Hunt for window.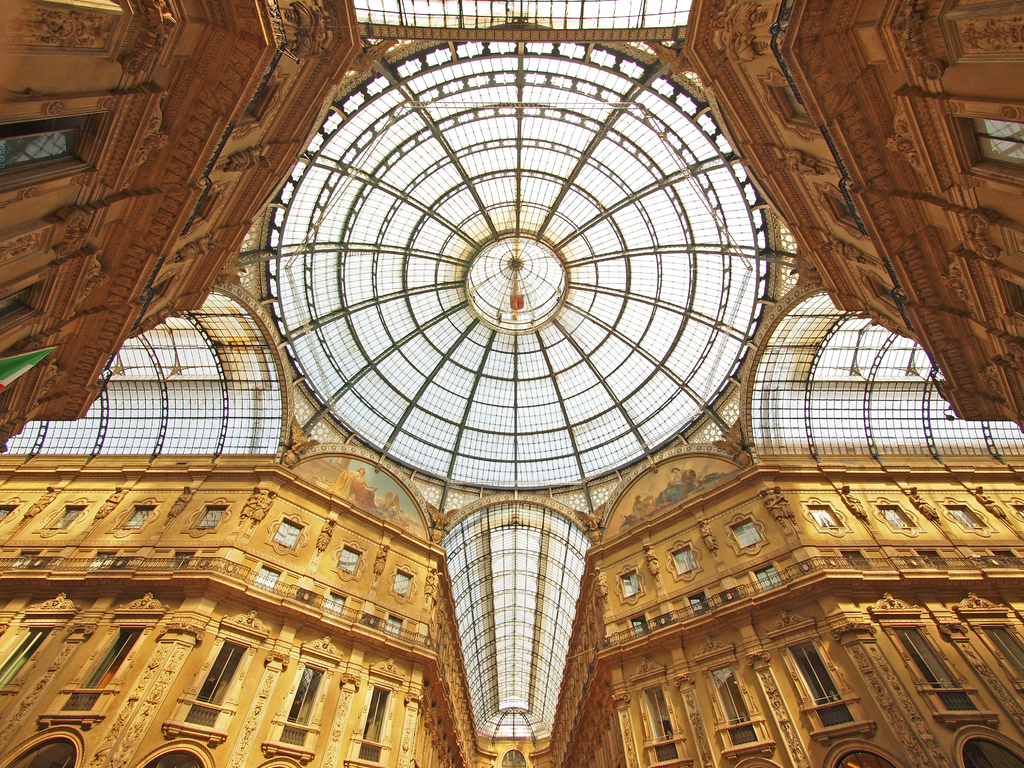
Hunted down at x1=721, y1=512, x2=769, y2=556.
